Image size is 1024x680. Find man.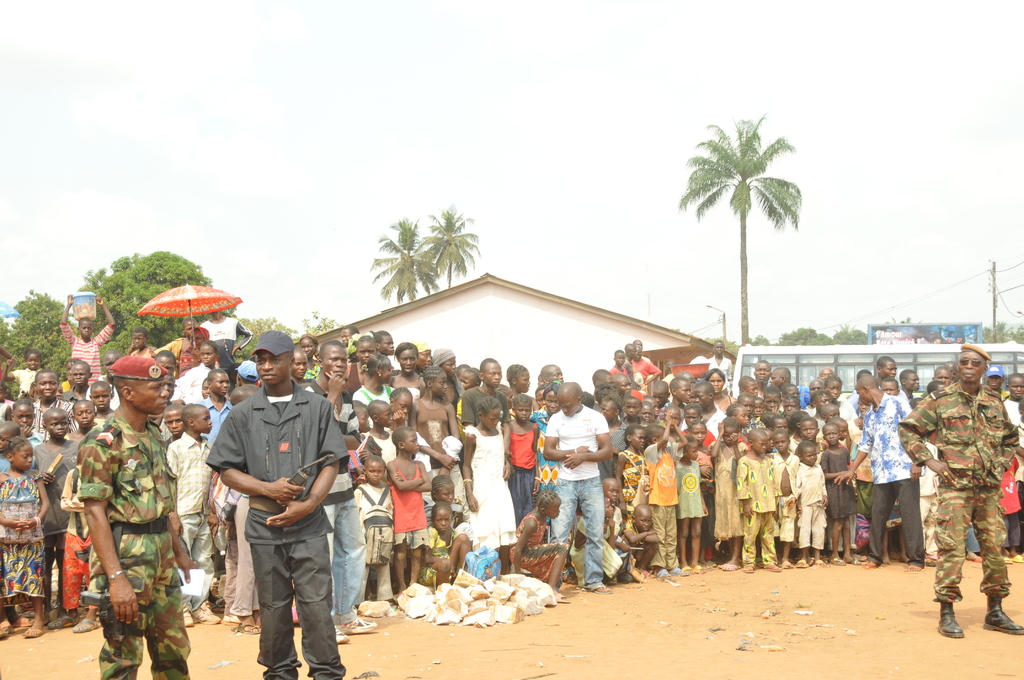
(163, 344, 184, 407).
